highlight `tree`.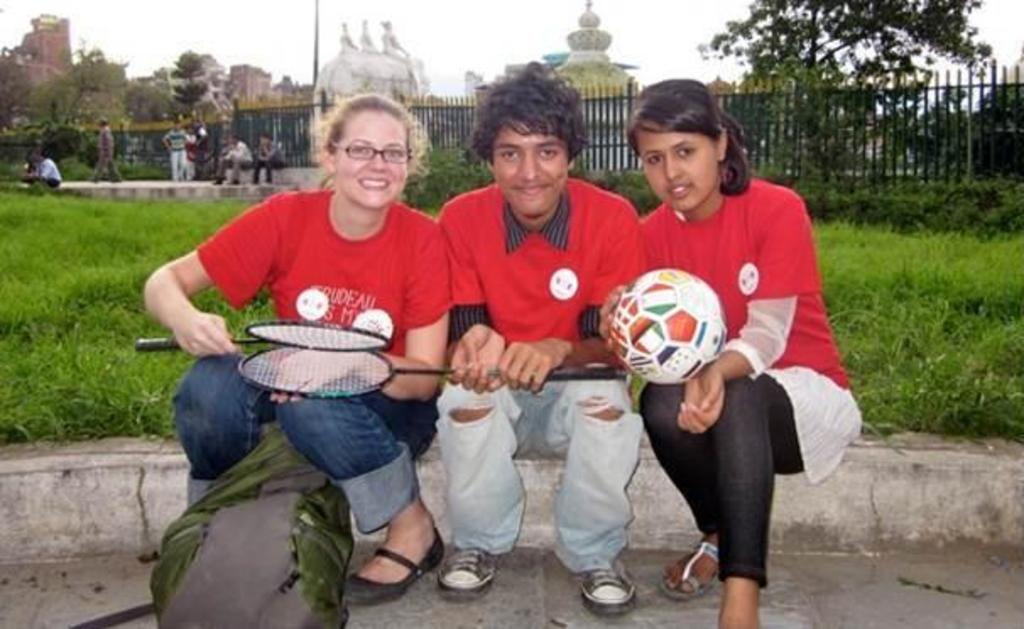
Highlighted region: <box>722,56,877,176</box>.
